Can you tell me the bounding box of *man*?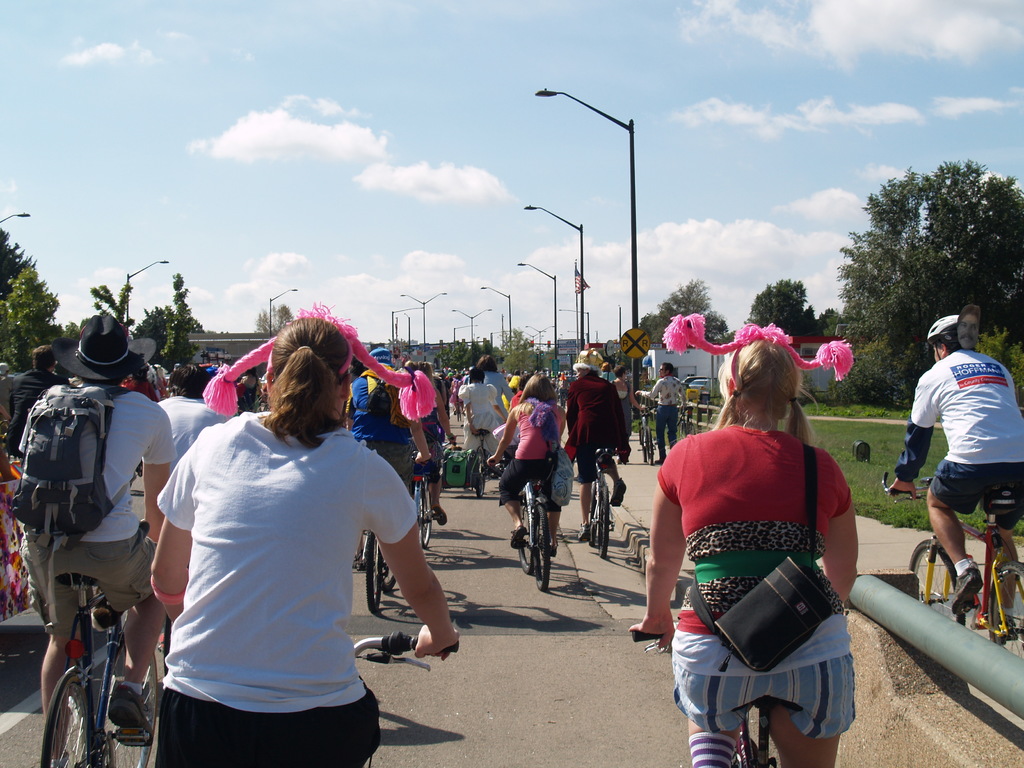
892, 335, 1023, 519.
